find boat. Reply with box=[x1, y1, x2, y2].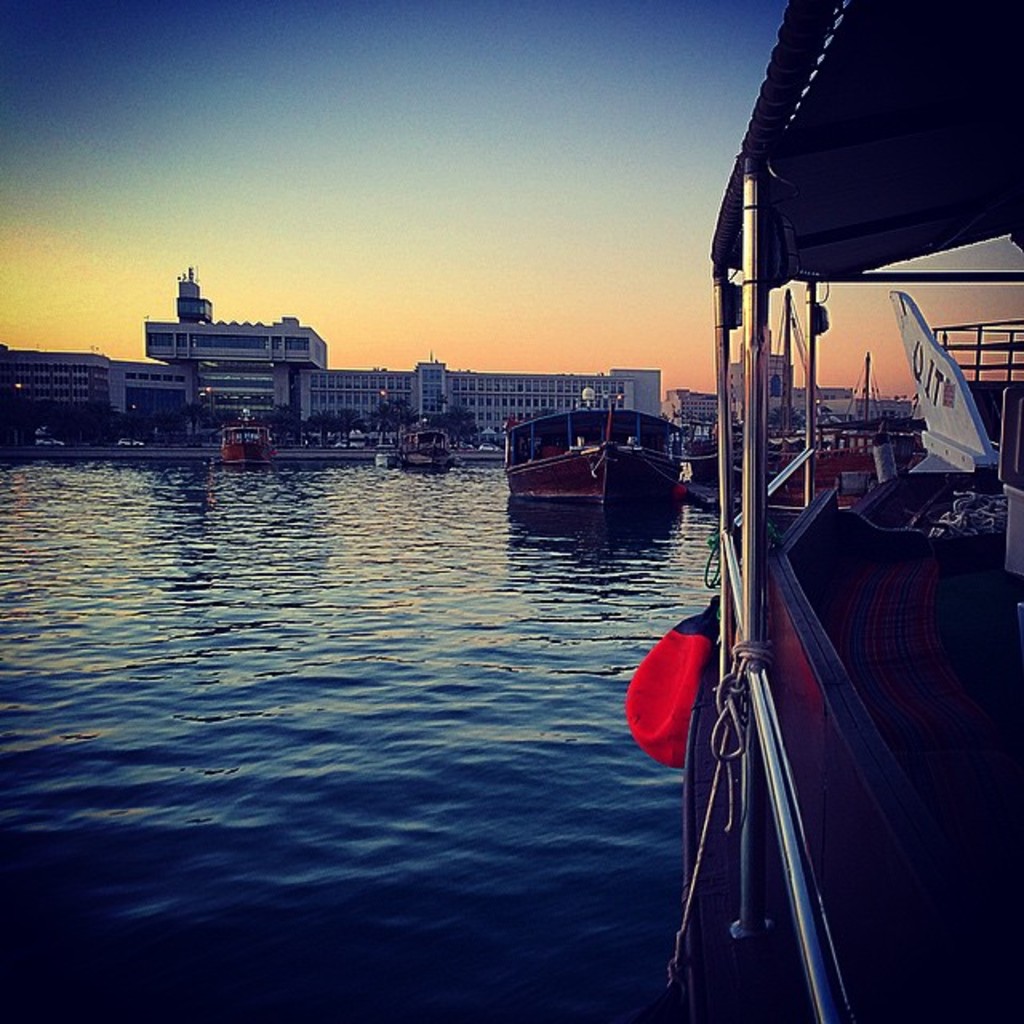
box=[667, 427, 707, 477].
